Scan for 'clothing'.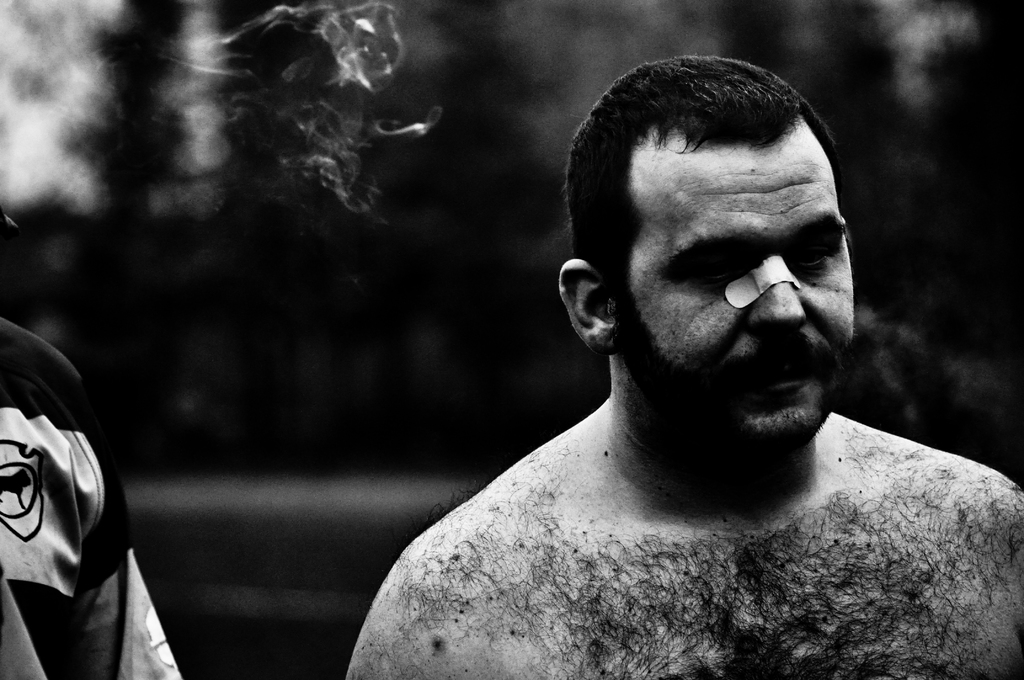
Scan result: 0/312/214/679.
